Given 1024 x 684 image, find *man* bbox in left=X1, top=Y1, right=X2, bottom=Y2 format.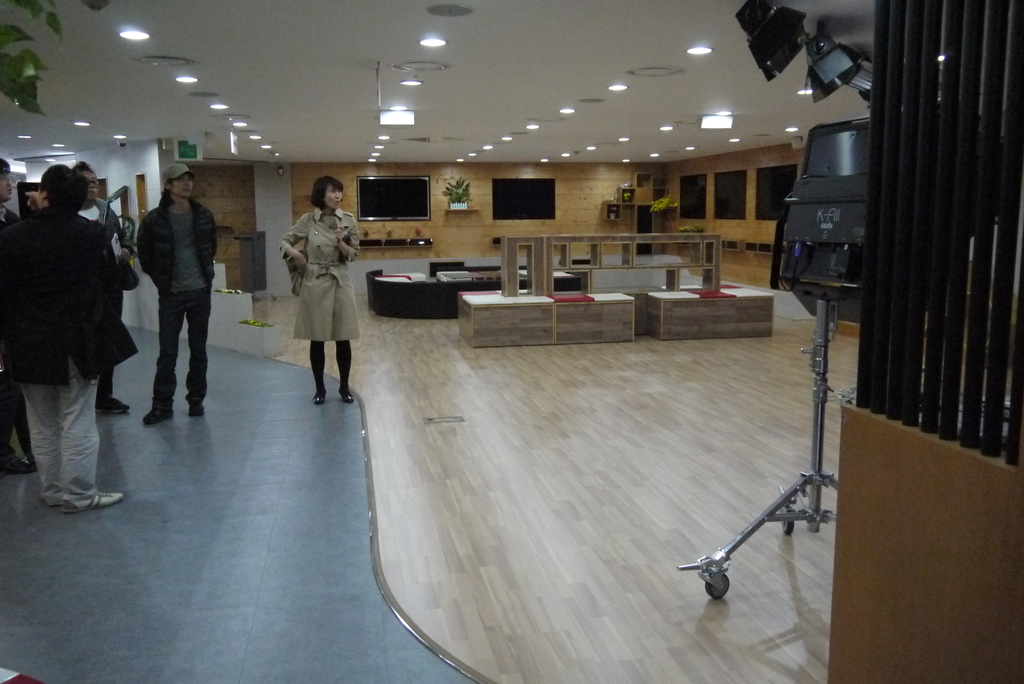
left=0, top=165, right=136, bottom=515.
